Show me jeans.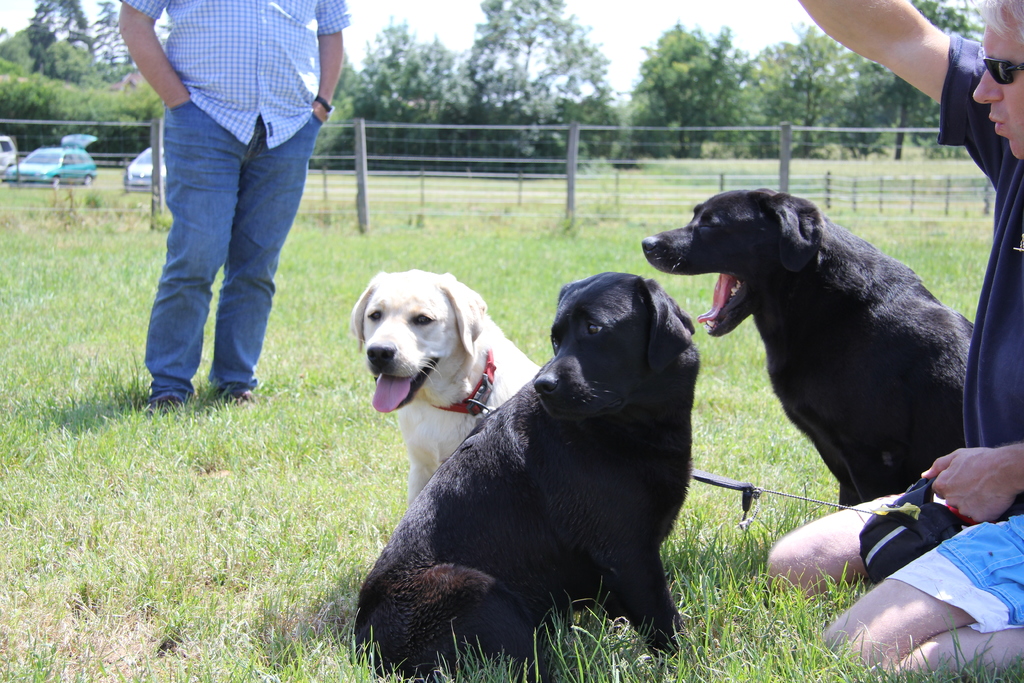
jeans is here: {"left": 145, "top": 100, "right": 321, "bottom": 402}.
